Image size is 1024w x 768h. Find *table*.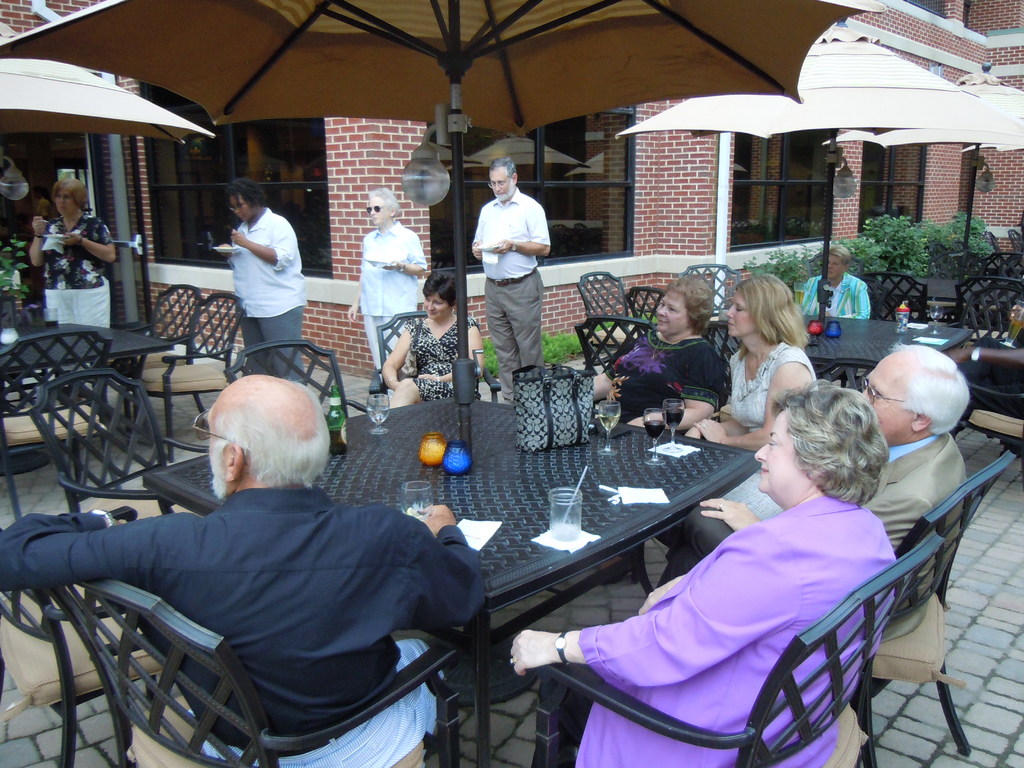
select_region(0, 319, 168, 447).
